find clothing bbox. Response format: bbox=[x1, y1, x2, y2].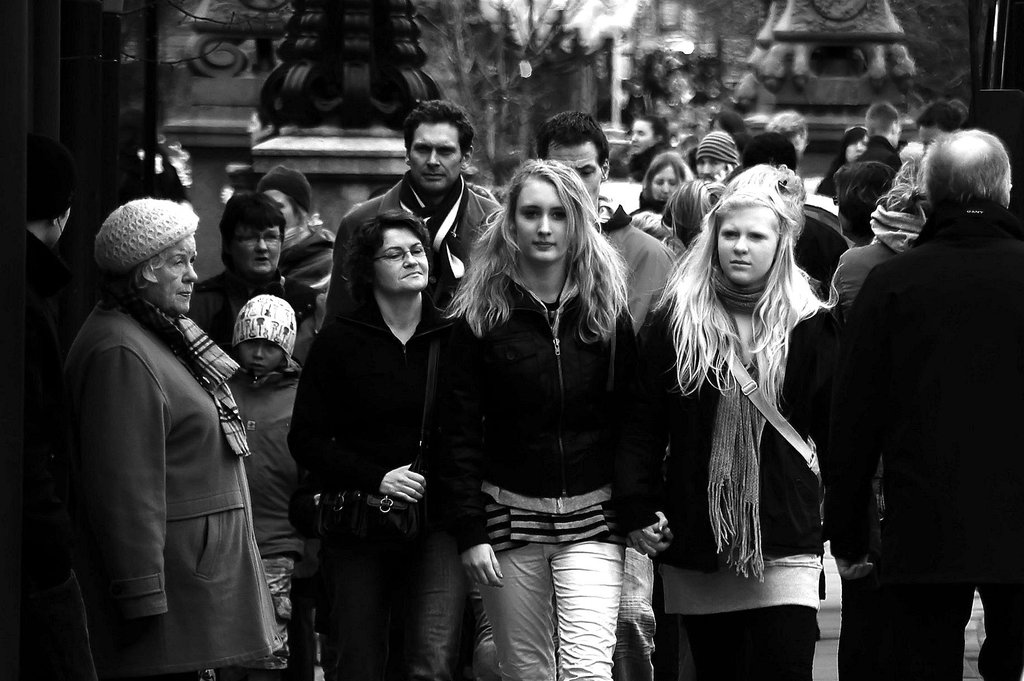
bbox=[227, 357, 308, 679].
